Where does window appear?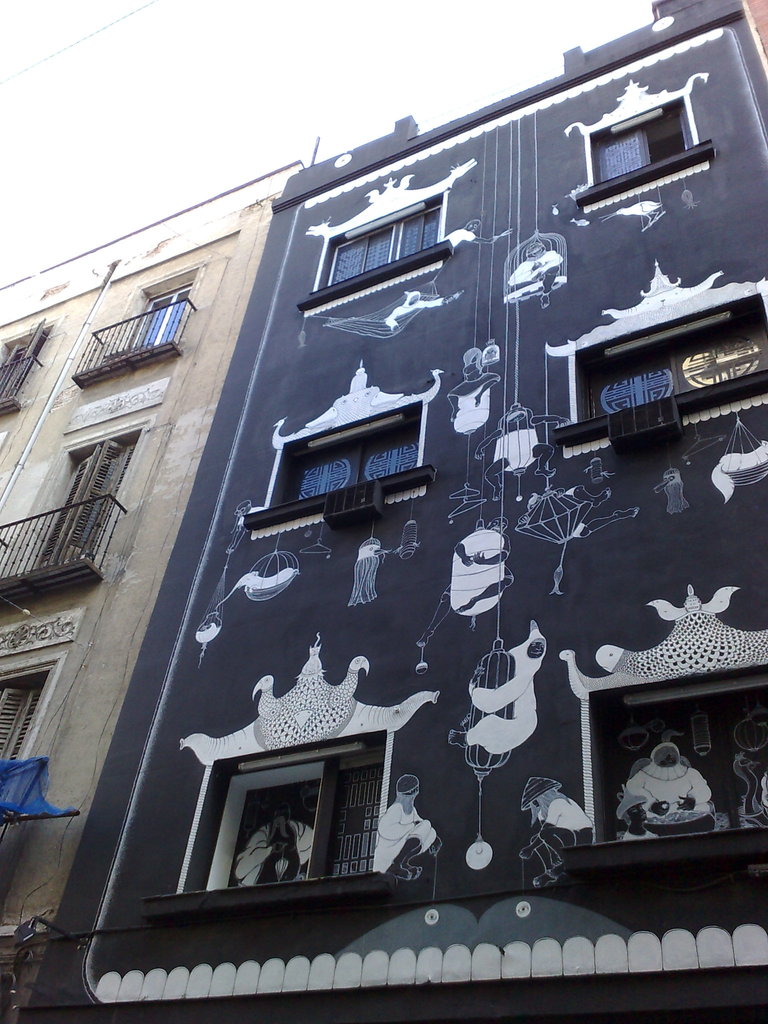
Appears at left=580, top=93, right=713, bottom=205.
